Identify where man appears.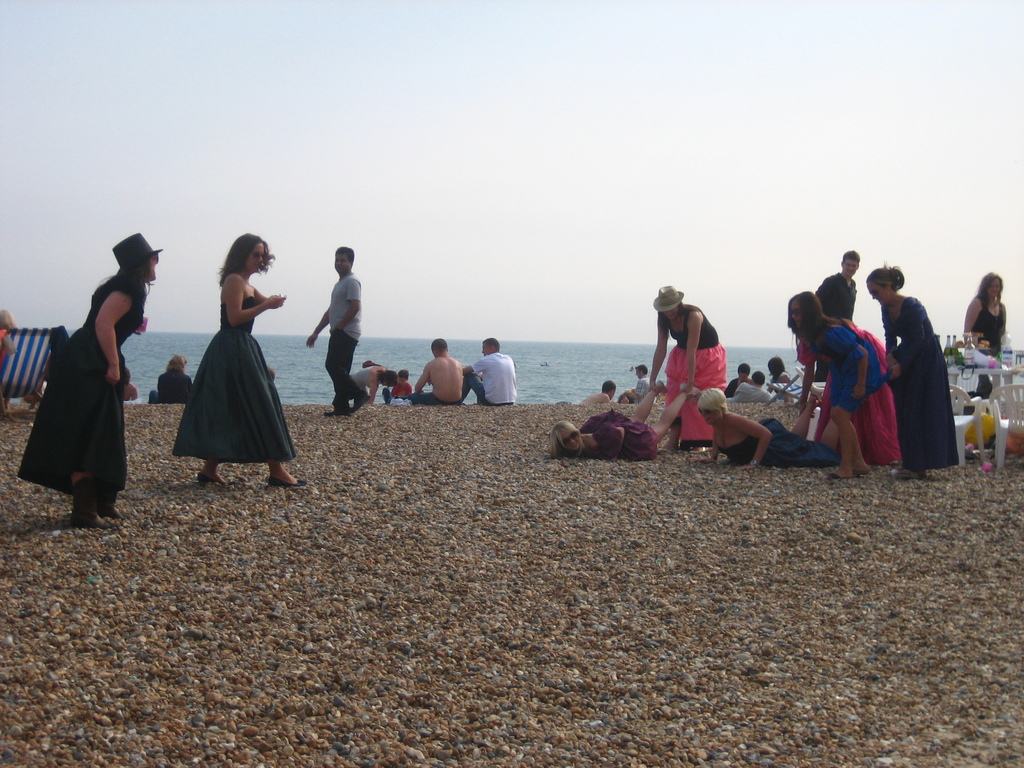
Appears at [407, 332, 472, 404].
